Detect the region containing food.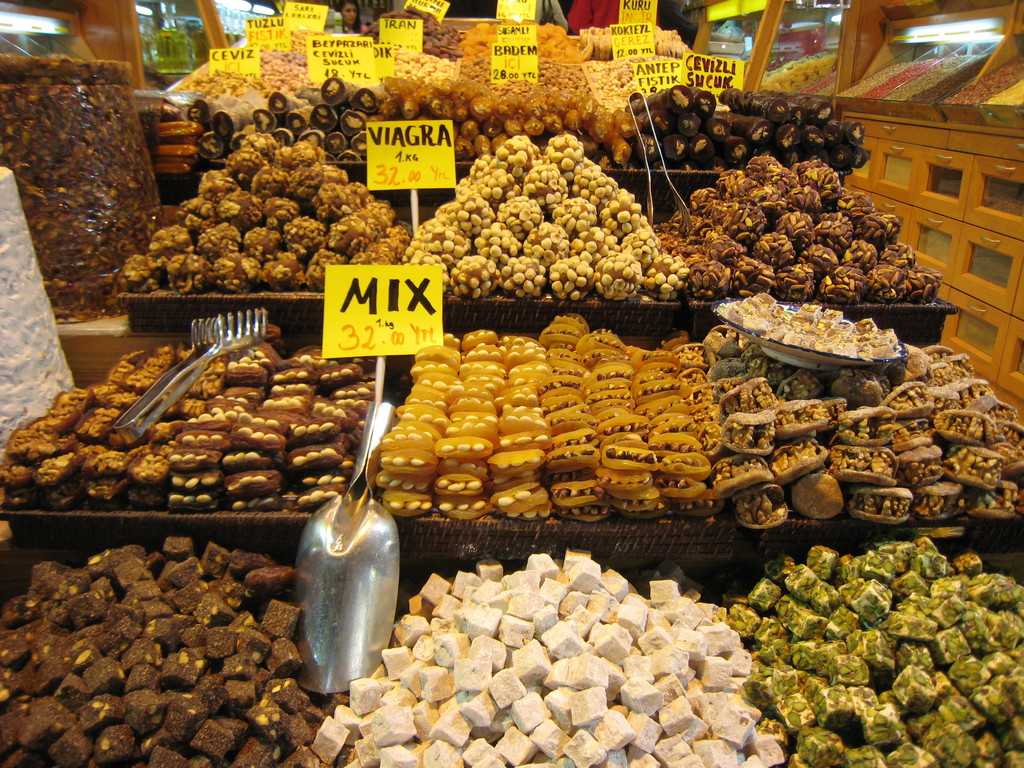
(x1=655, y1=152, x2=945, y2=304).
